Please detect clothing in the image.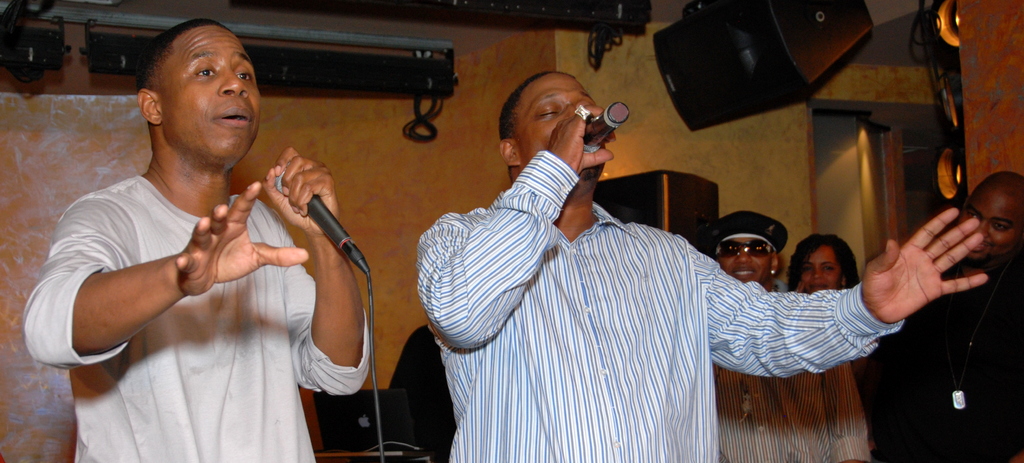
detection(886, 244, 1023, 462).
